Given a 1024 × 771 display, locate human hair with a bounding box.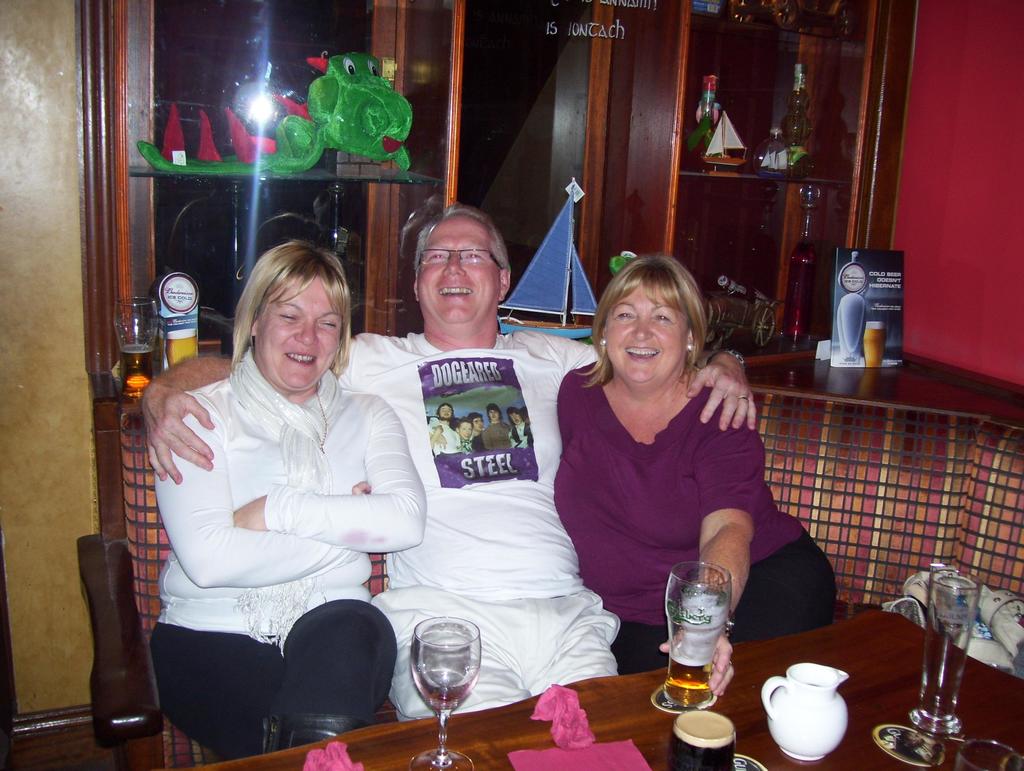
Located: 469 410 484 427.
